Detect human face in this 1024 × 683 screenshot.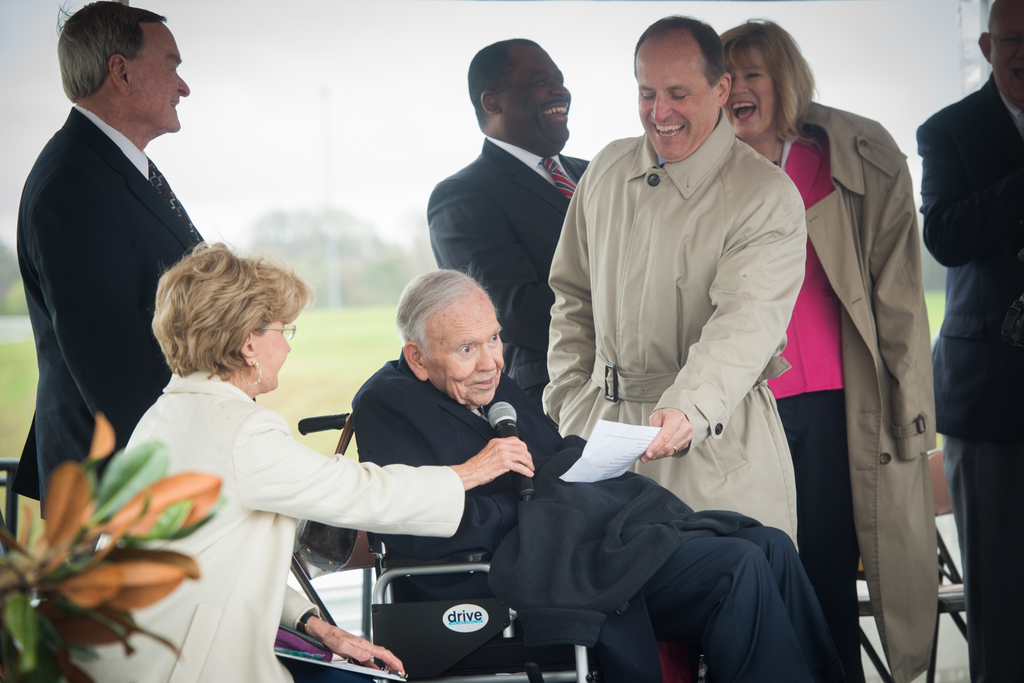
Detection: (x1=634, y1=35, x2=719, y2=162).
